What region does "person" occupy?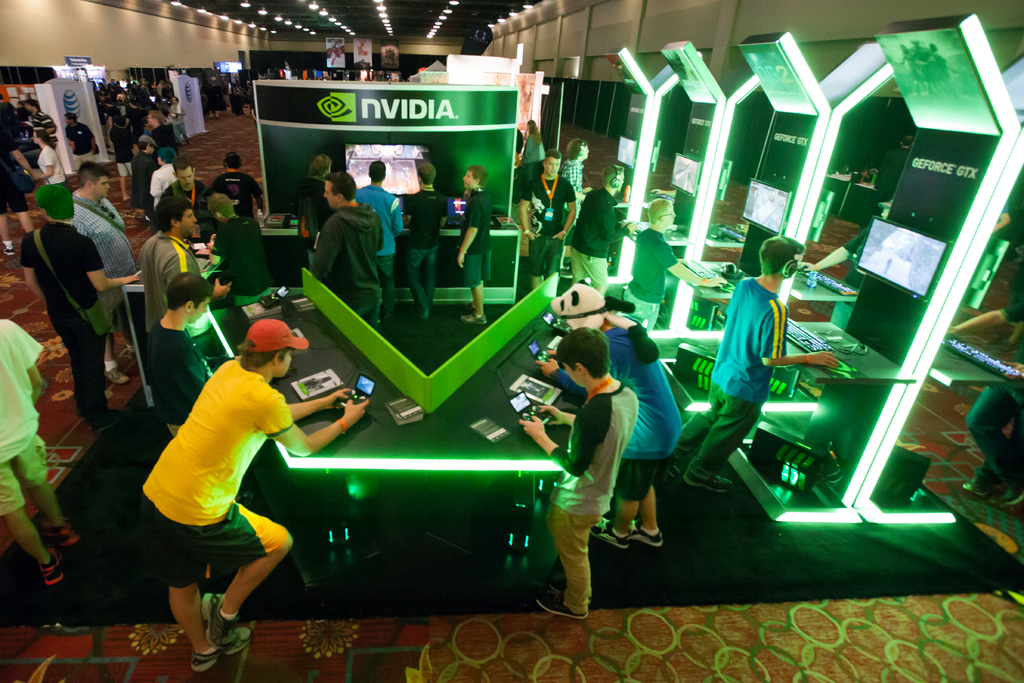
<region>569, 154, 640, 298</region>.
